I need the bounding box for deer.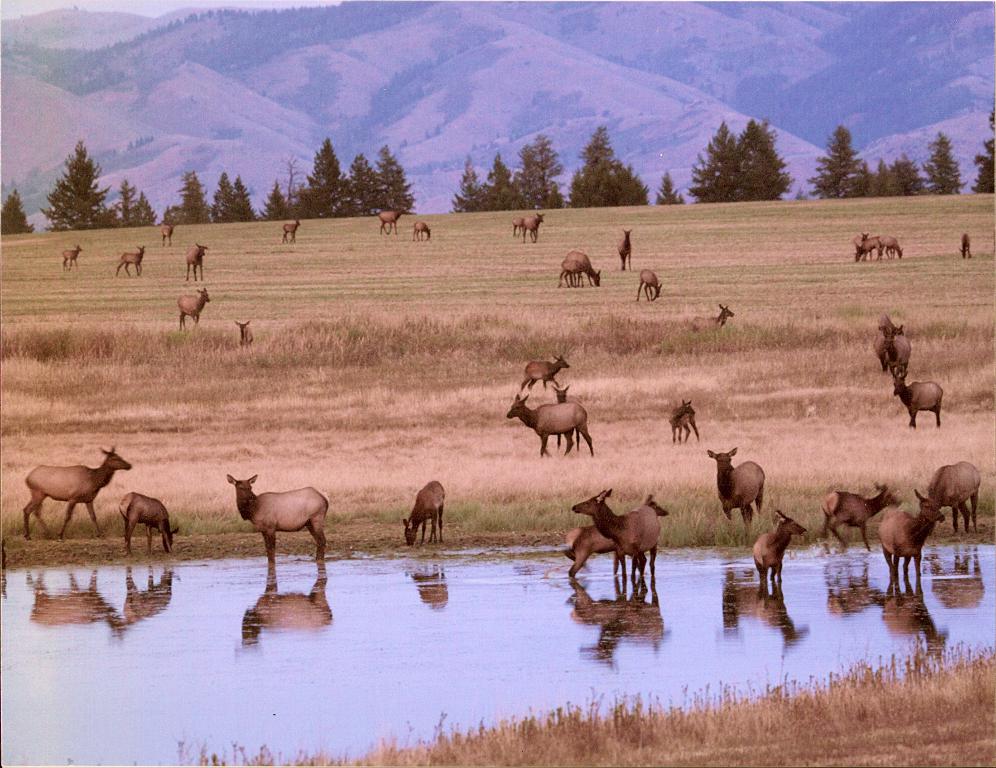
Here it is: (508, 393, 596, 458).
